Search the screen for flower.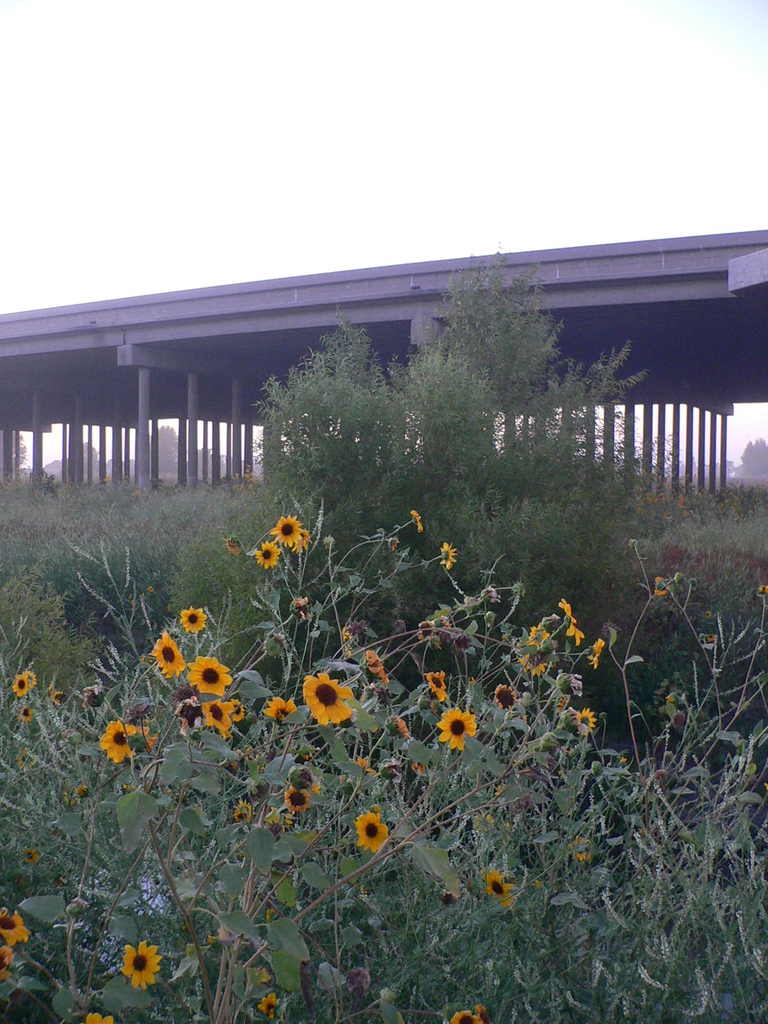
Found at bbox(12, 698, 38, 727).
